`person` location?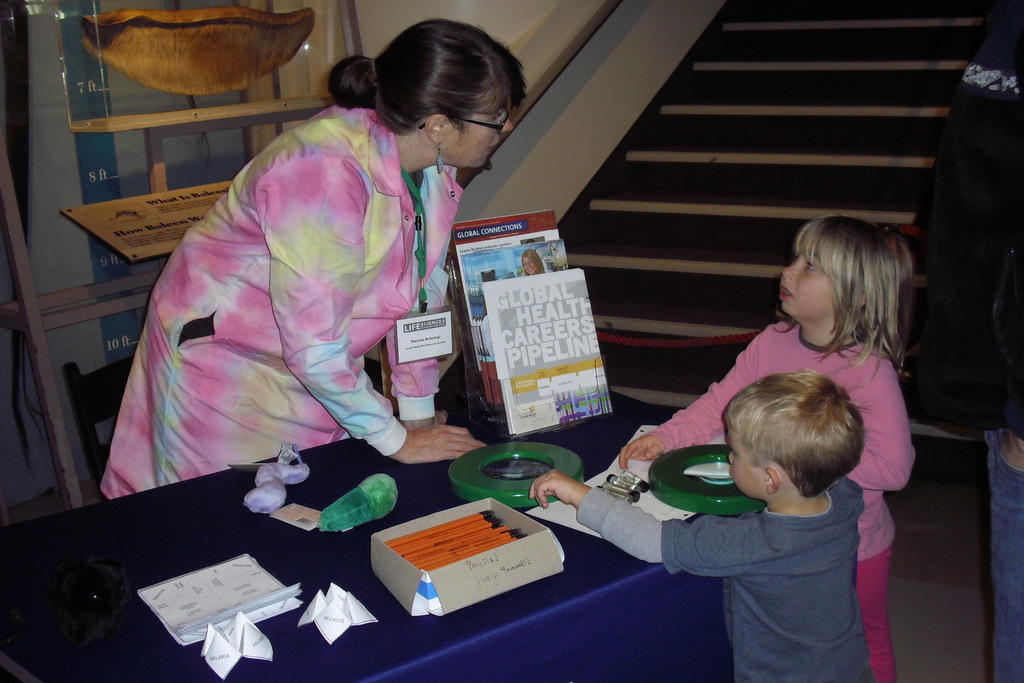
detection(613, 210, 915, 682)
